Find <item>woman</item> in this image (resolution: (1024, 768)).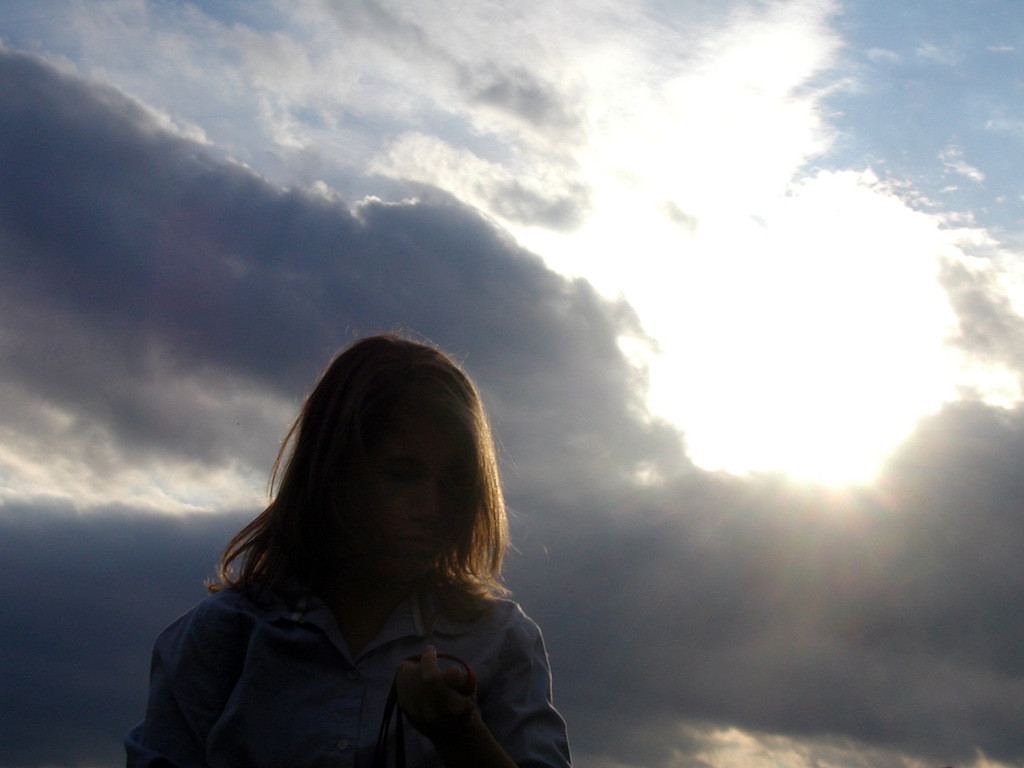
<bbox>142, 320, 580, 767</bbox>.
